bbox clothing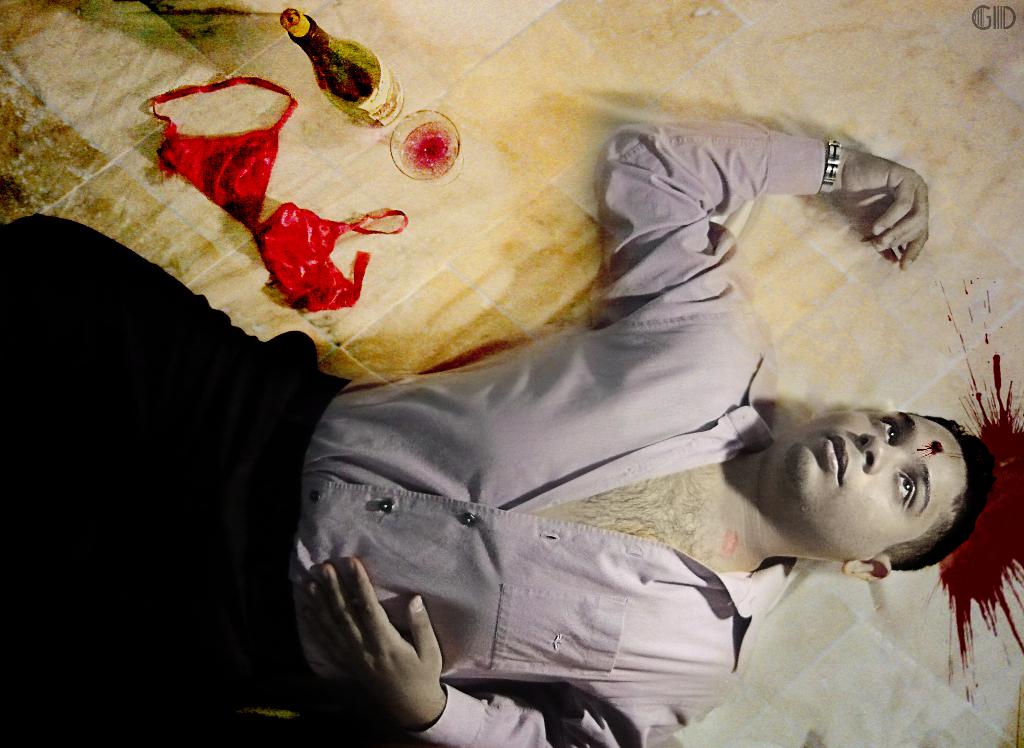
[1,121,826,747]
